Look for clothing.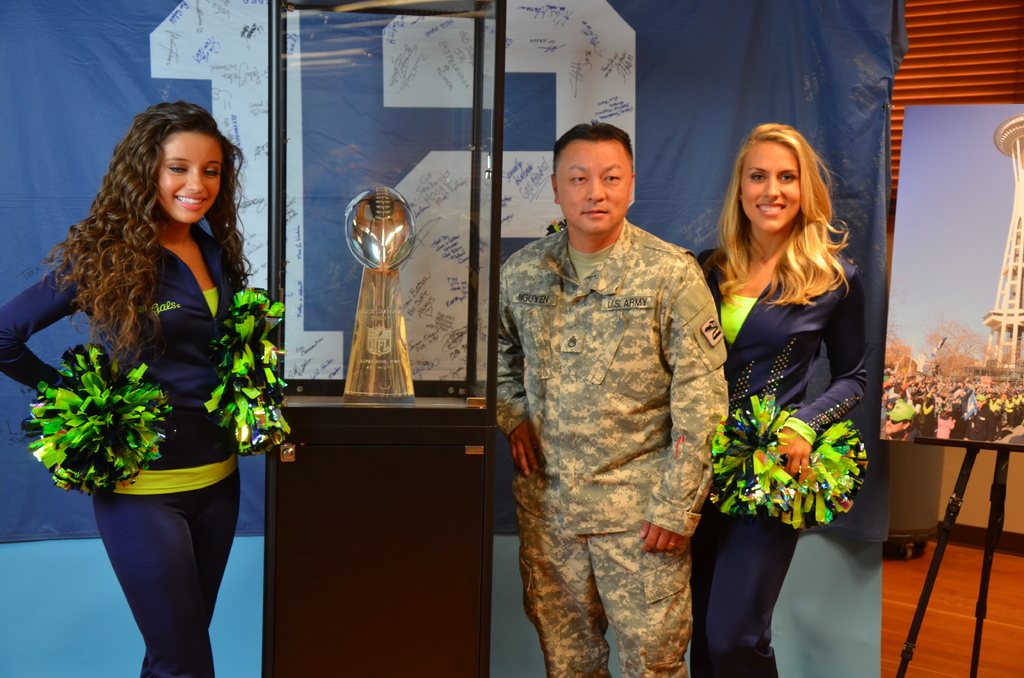
Found: x1=650 y1=269 x2=870 y2=677.
